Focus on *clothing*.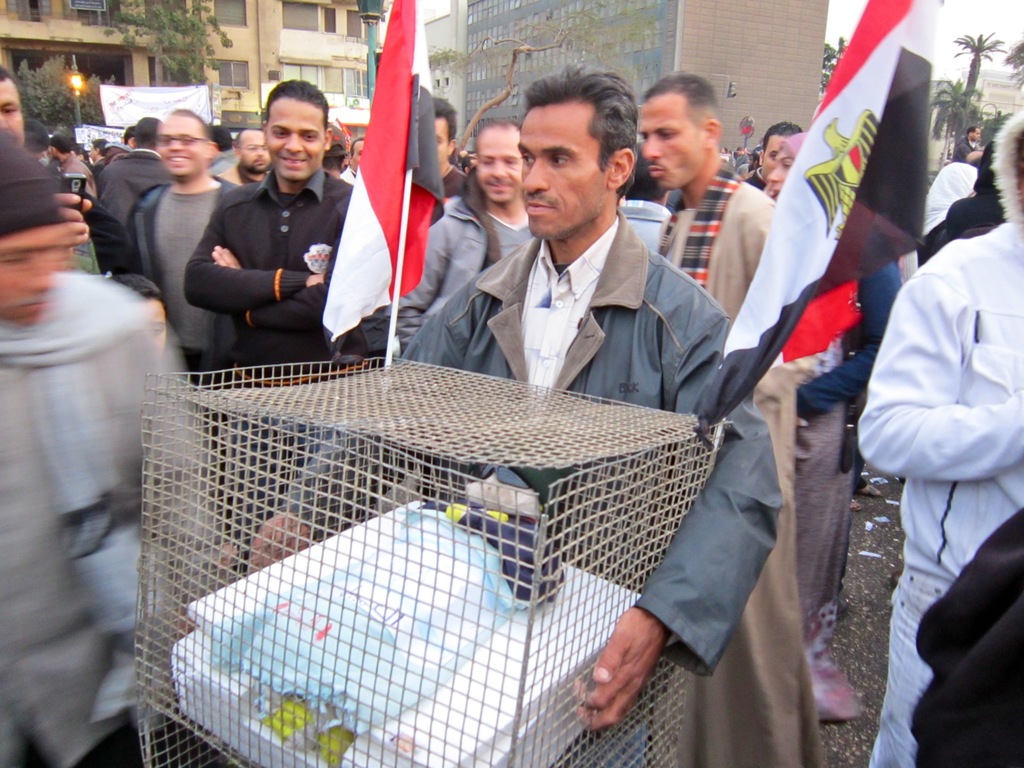
Focused at crop(182, 166, 383, 527).
